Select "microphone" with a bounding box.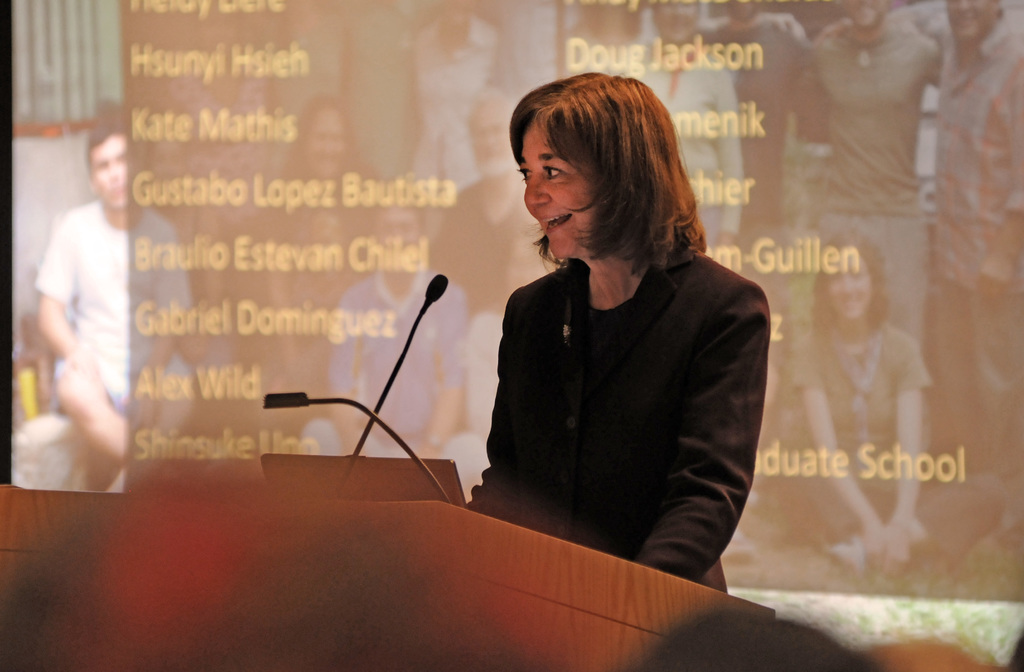
left=377, top=280, right=461, bottom=351.
